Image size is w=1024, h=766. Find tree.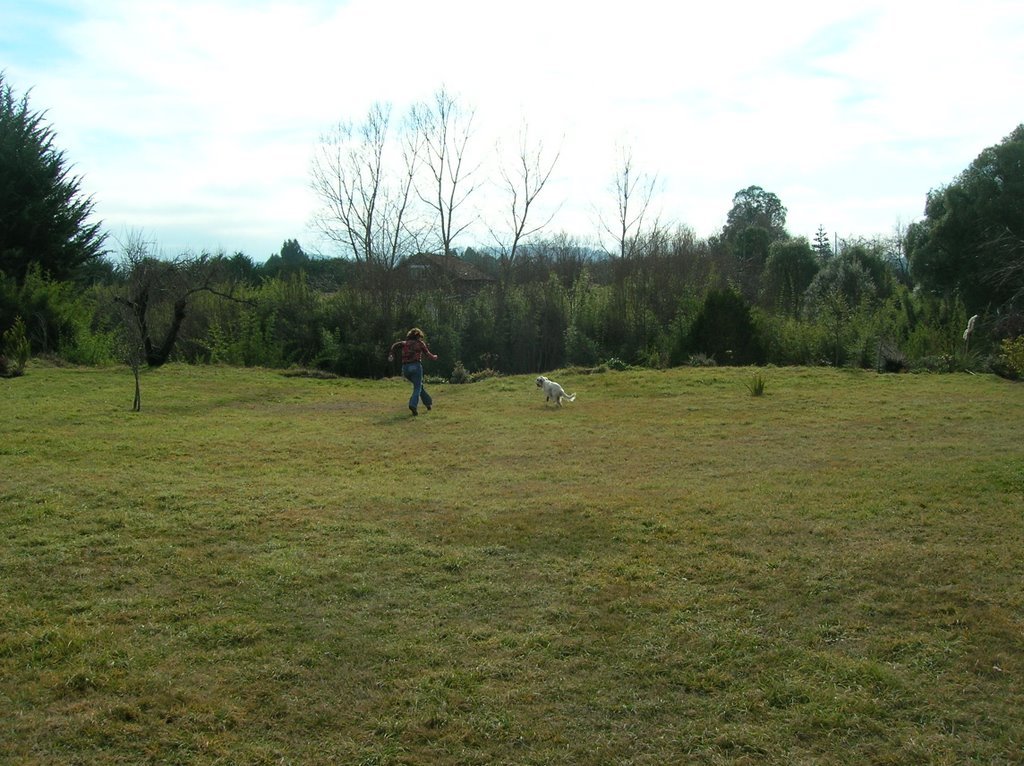
rect(716, 182, 791, 251).
